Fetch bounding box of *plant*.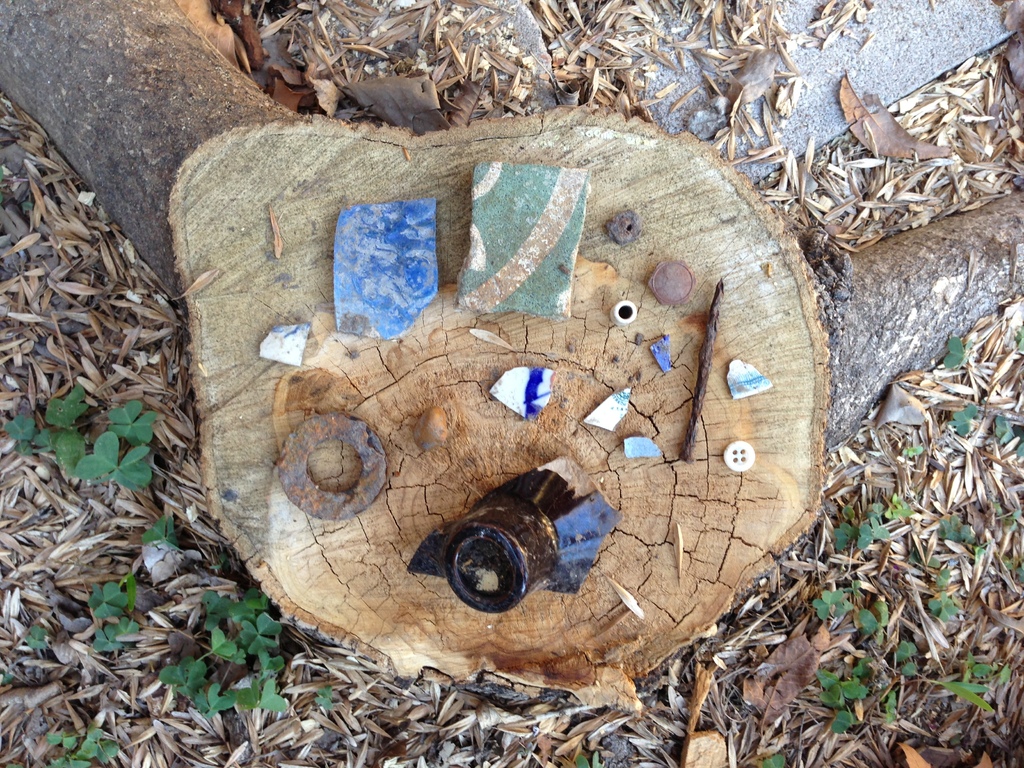
Bbox: l=954, t=403, r=982, b=437.
